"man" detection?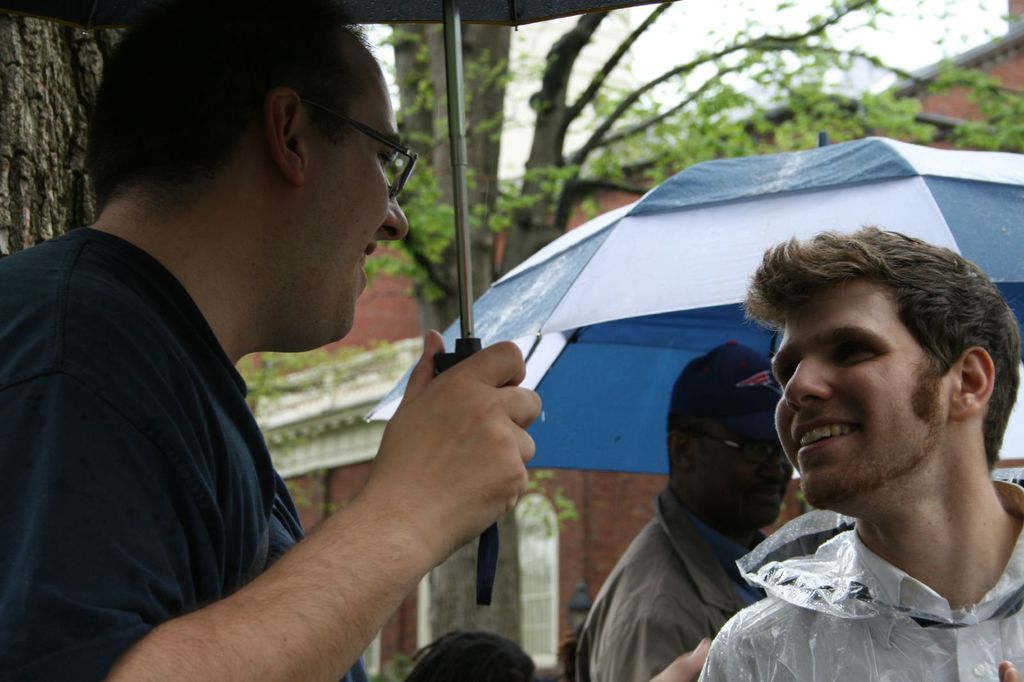
<box>693,223,1023,681</box>
